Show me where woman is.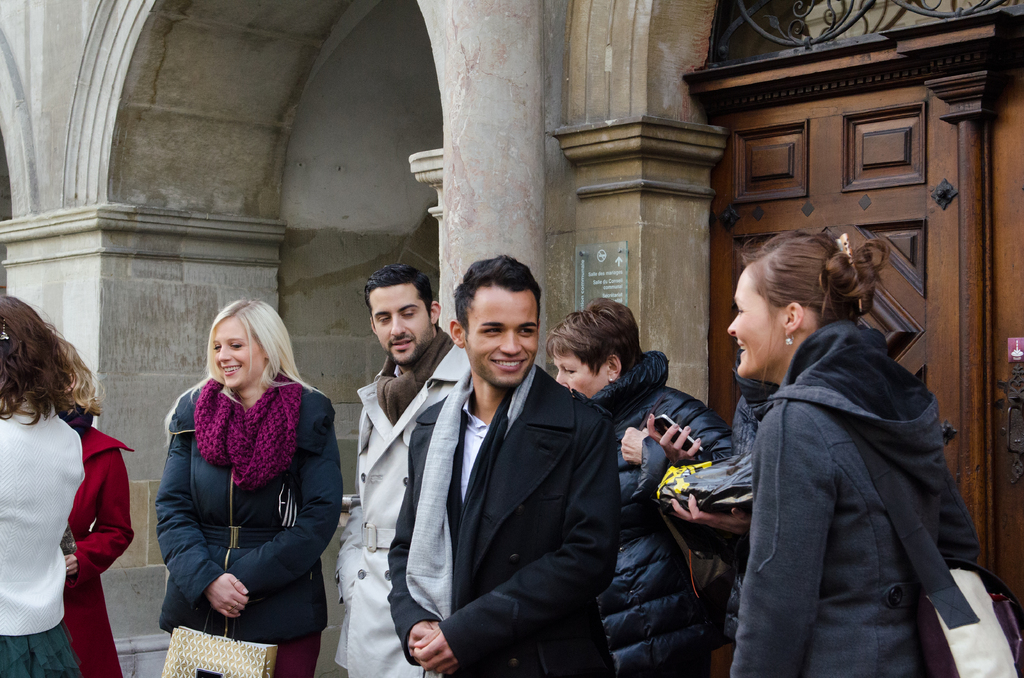
woman is at l=666, t=232, r=980, b=677.
